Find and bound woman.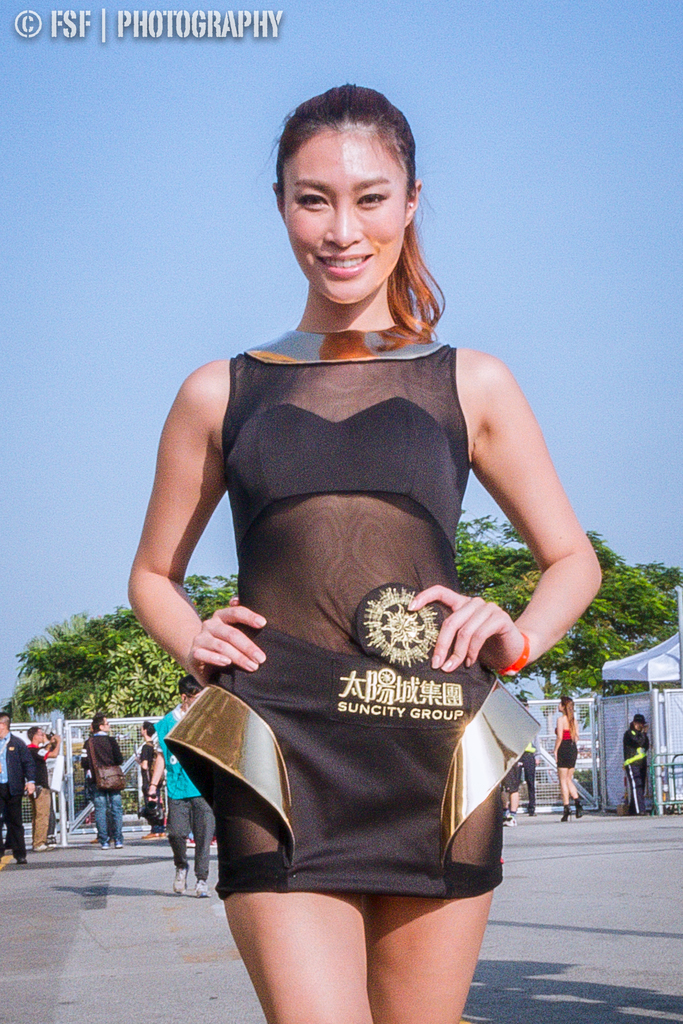
Bound: (556,694,591,825).
